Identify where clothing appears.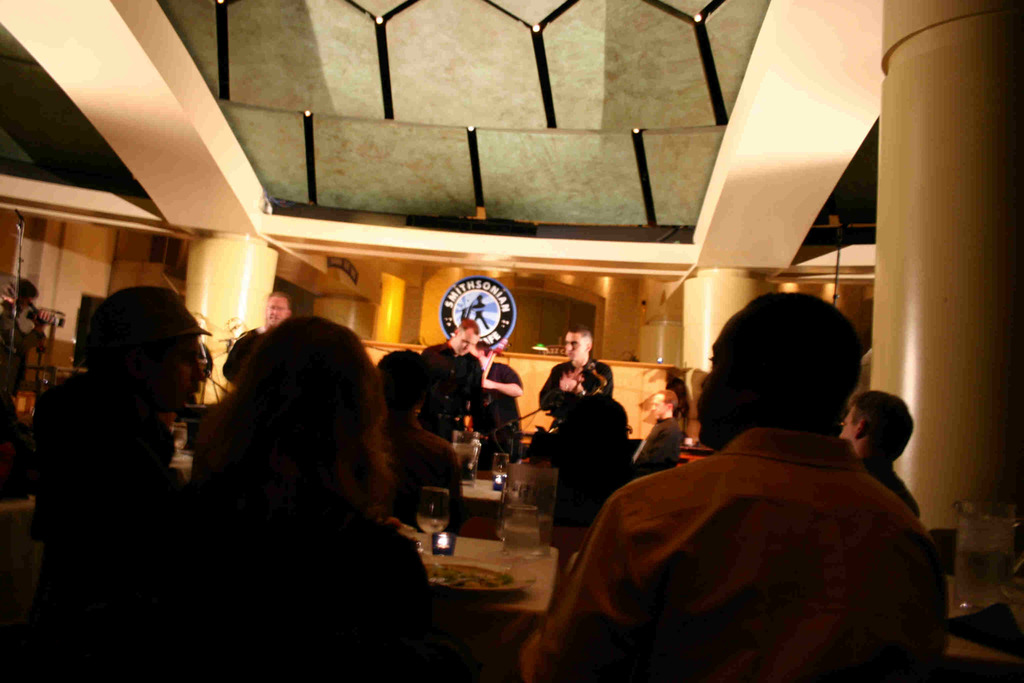
Appears at l=414, t=336, r=486, b=445.
